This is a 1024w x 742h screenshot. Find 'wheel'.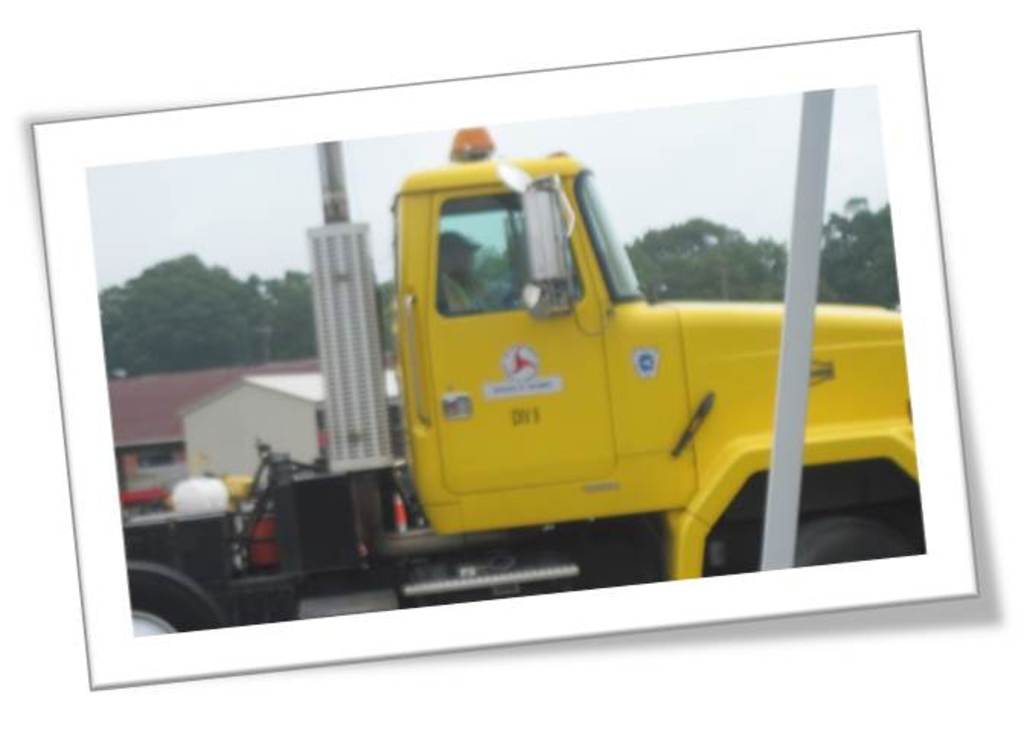
Bounding box: <box>770,512,922,570</box>.
